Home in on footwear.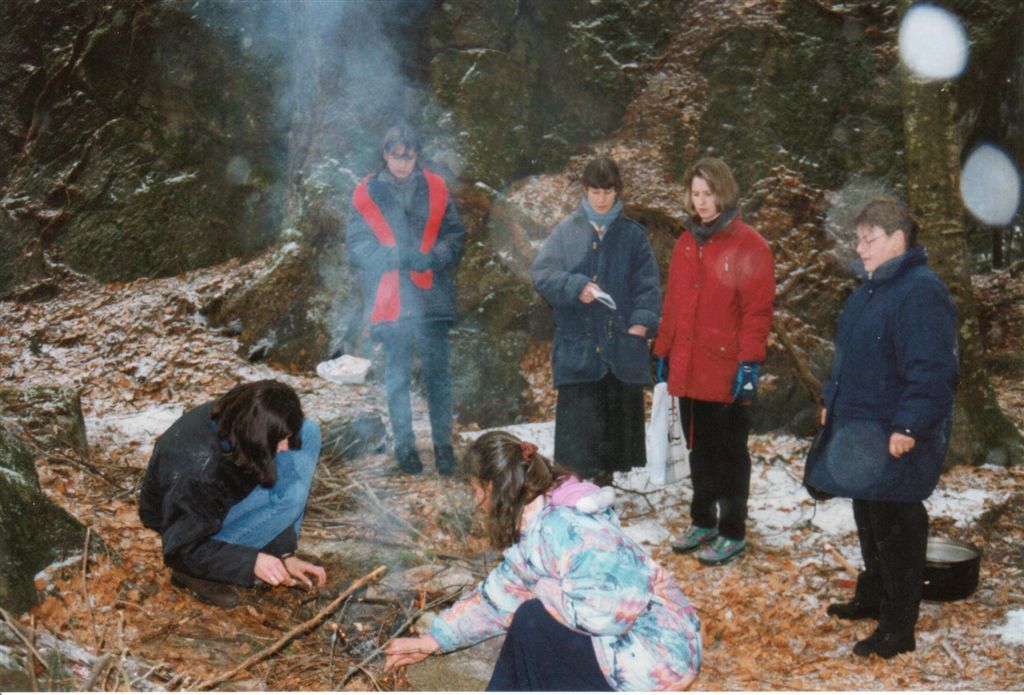
Homed in at 396/440/425/479.
